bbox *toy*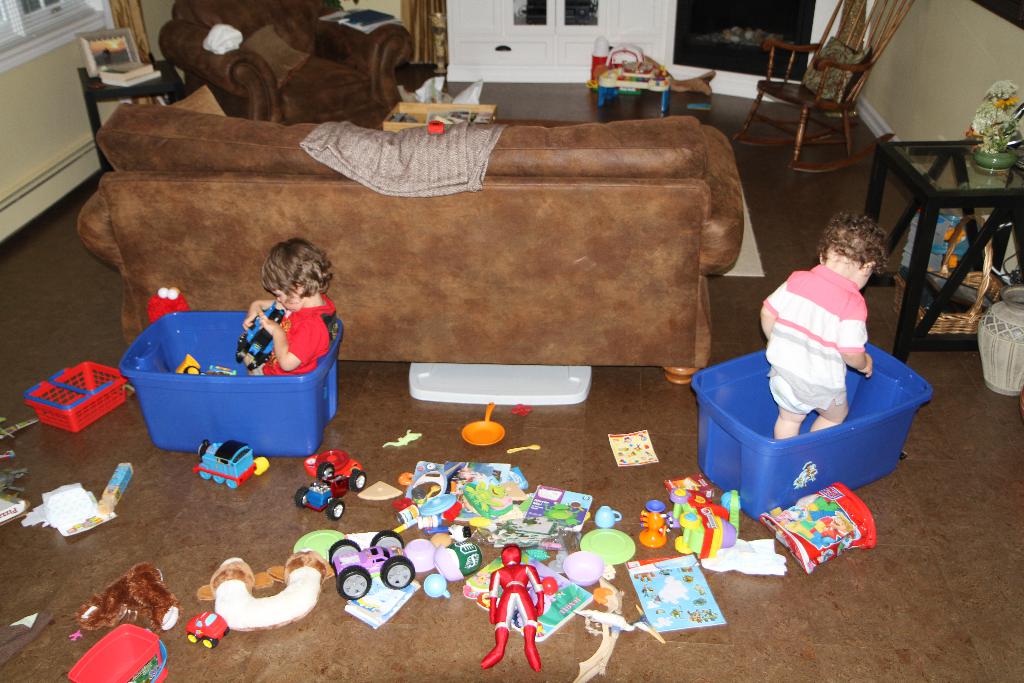
pyautogui.locateOnScreen(563, 552, 604, 585)
